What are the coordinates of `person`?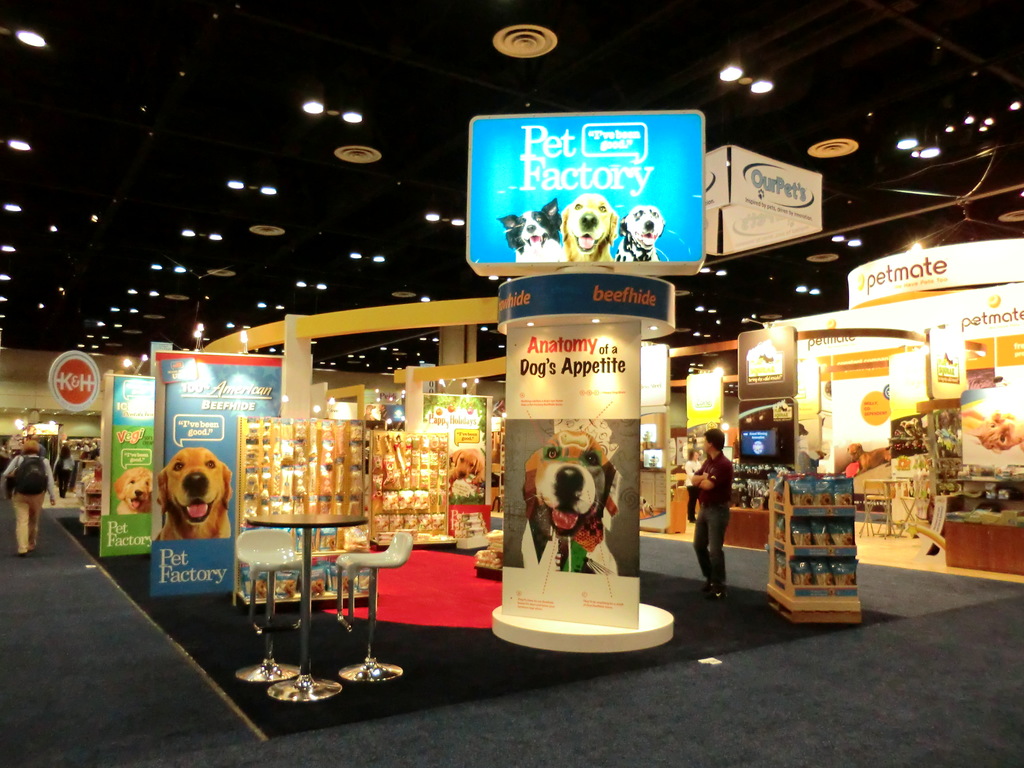
box=[689, 427, 743, 611].
